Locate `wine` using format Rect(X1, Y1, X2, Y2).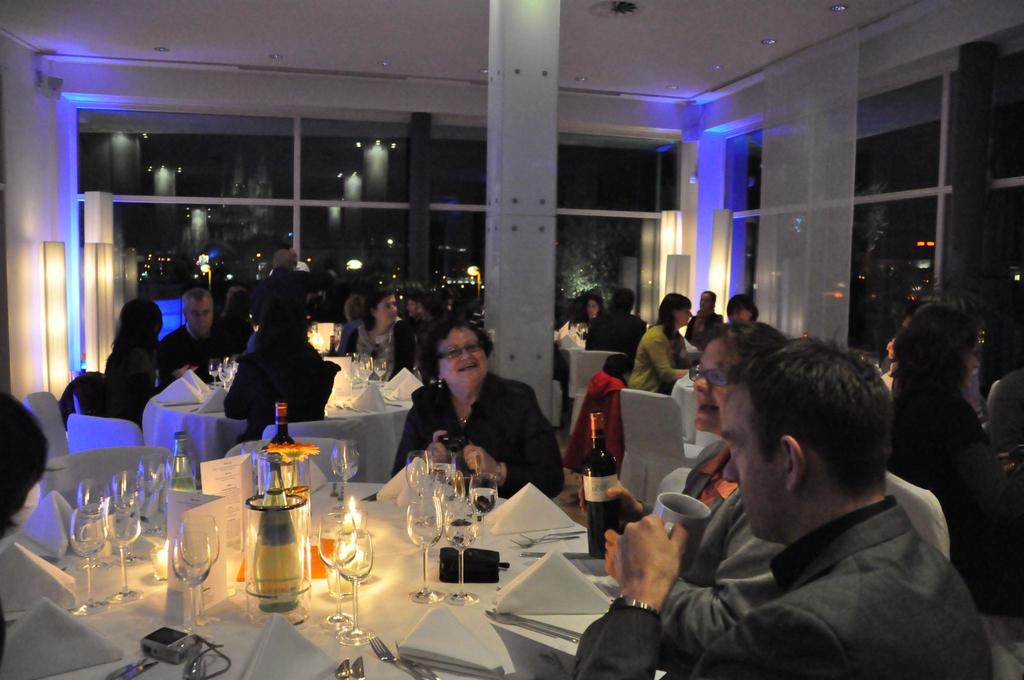
Rect(268, 397, 301, 490).
